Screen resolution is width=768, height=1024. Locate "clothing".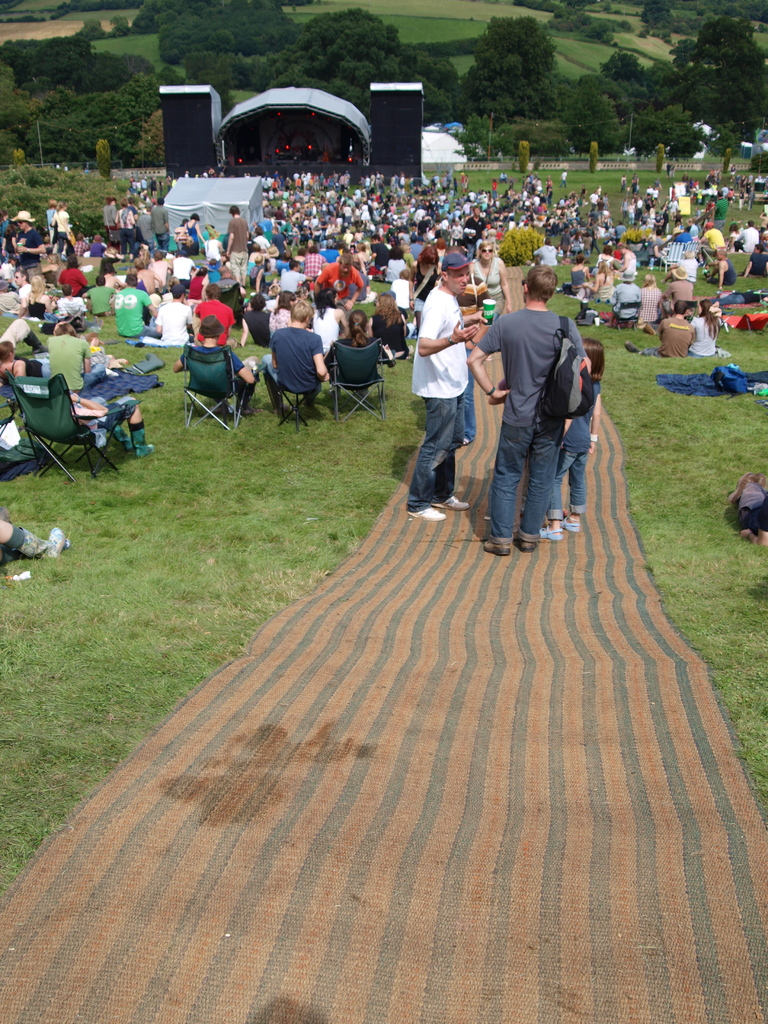
bbox=[240, 309, 273, 346].
